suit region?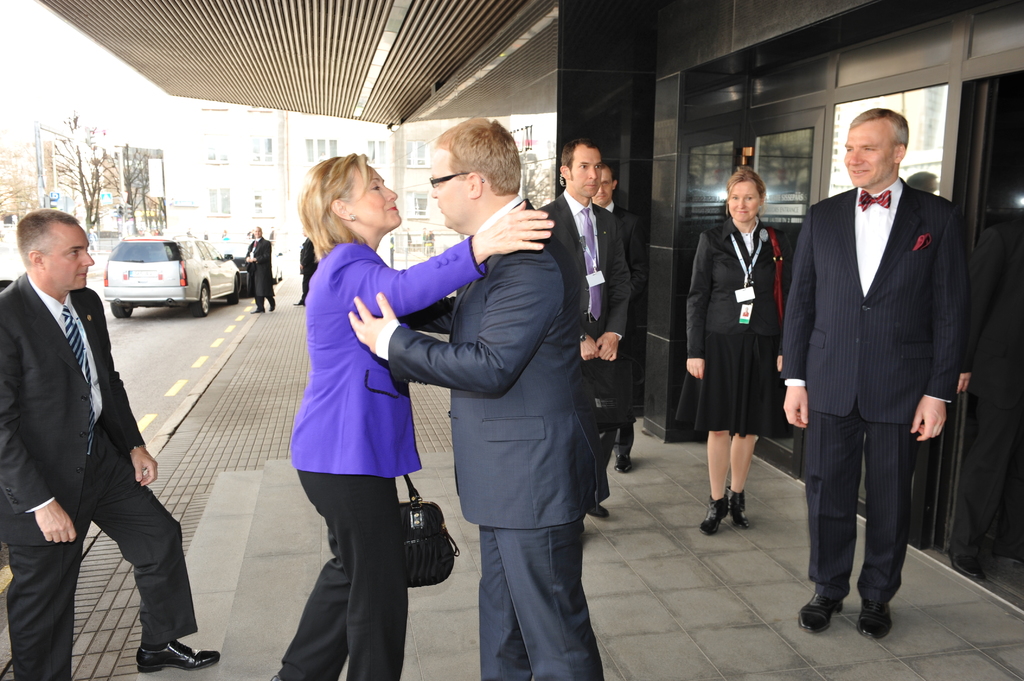
(x1=244, y1=236, x2=273, y2=310)
